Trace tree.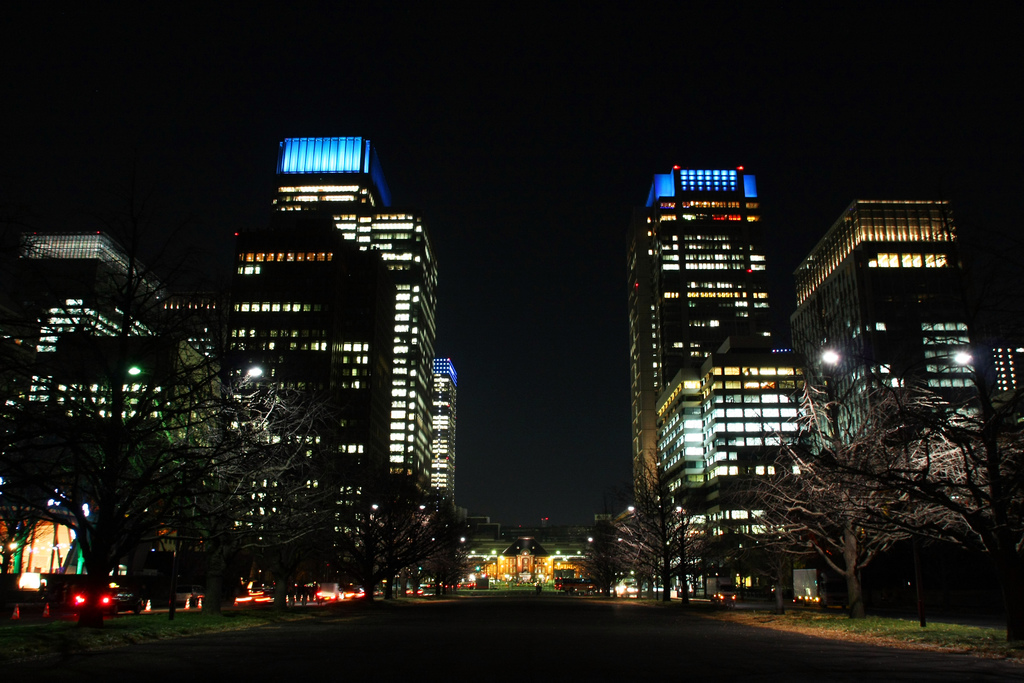
Traced to x1=615, y1=443, x2=719, y2=606.
